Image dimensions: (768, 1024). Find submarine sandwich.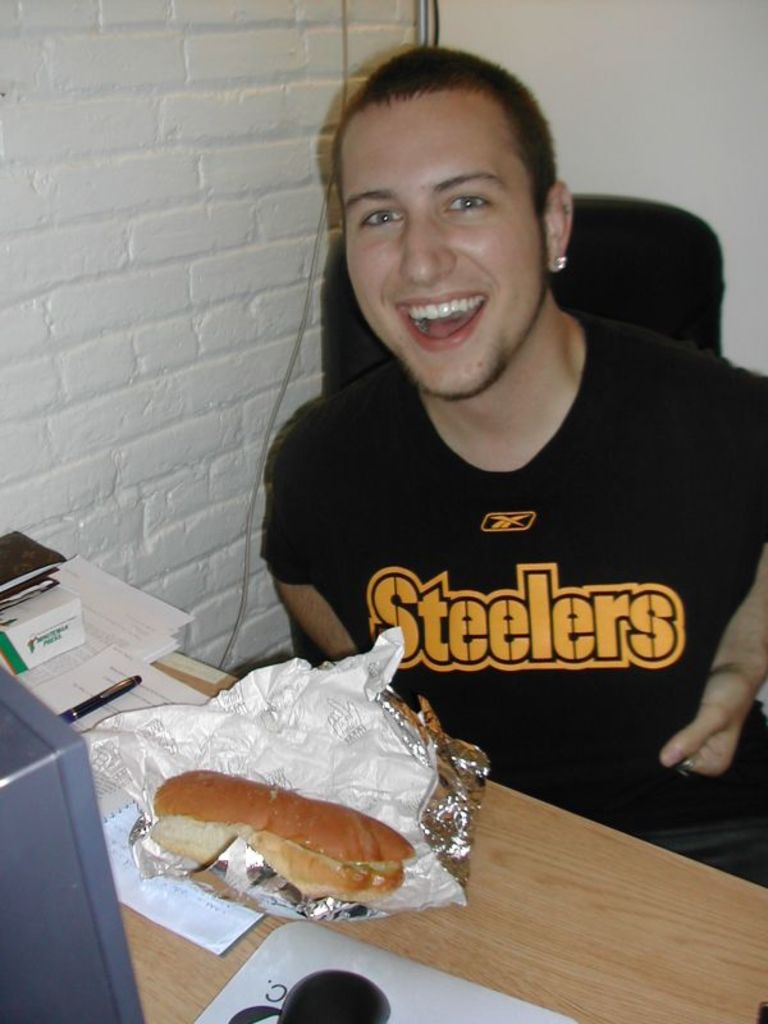
Rect(159, 780, 440, 918).
